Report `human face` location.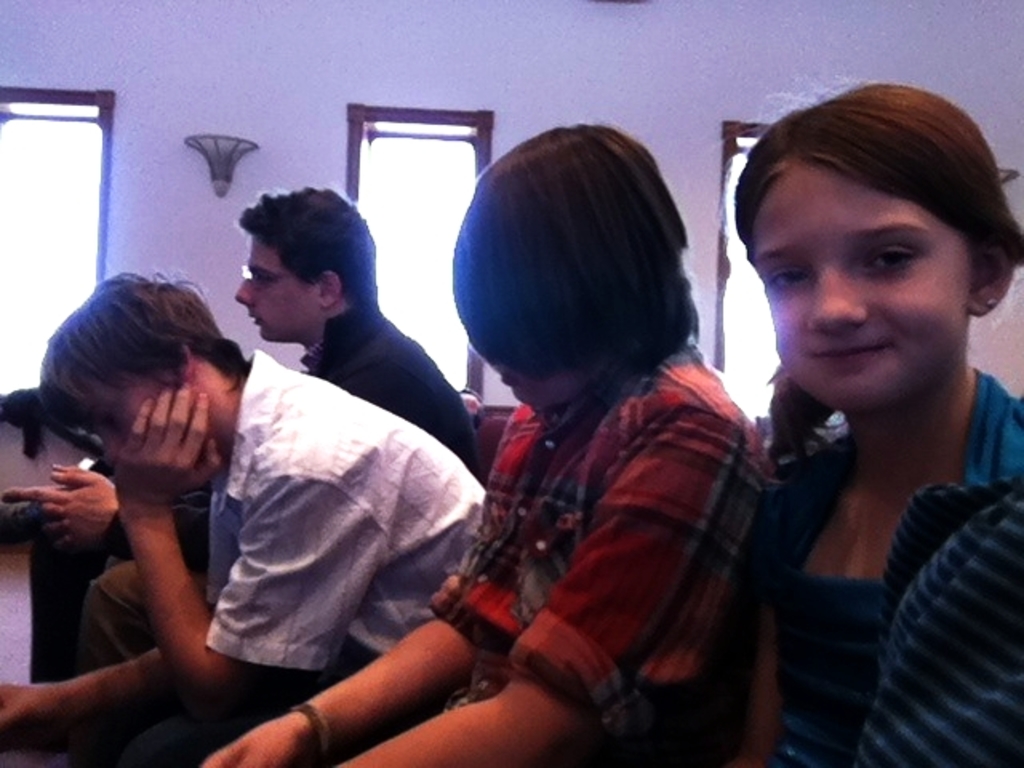
Report: [80,384,194,464].
